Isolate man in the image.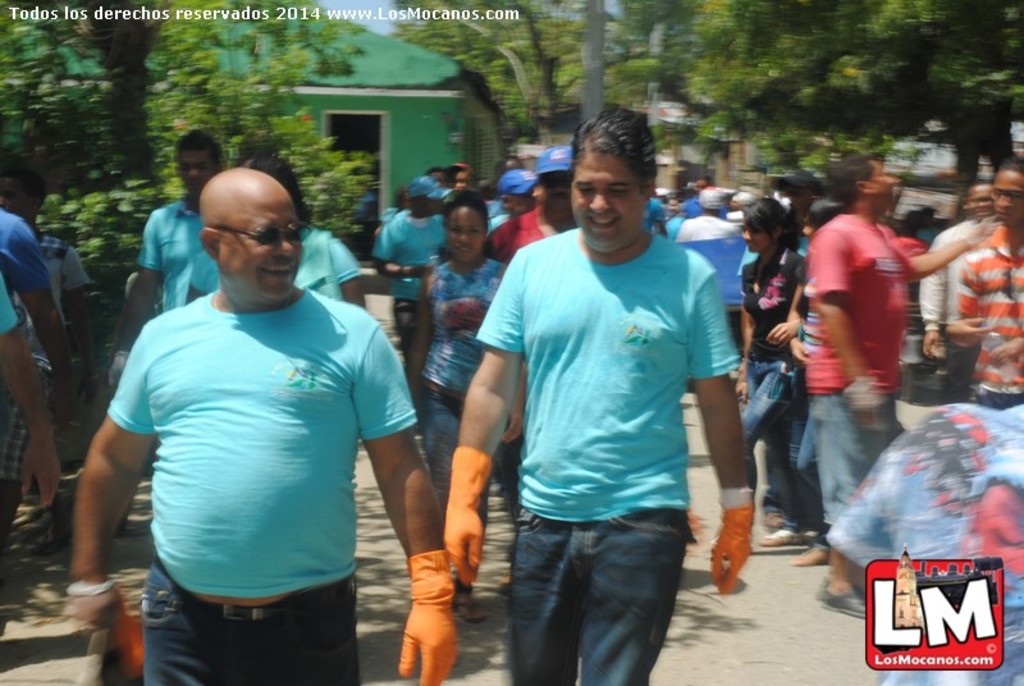
Isolated region: x1=448, y1=161, x2=471, y2=193.
